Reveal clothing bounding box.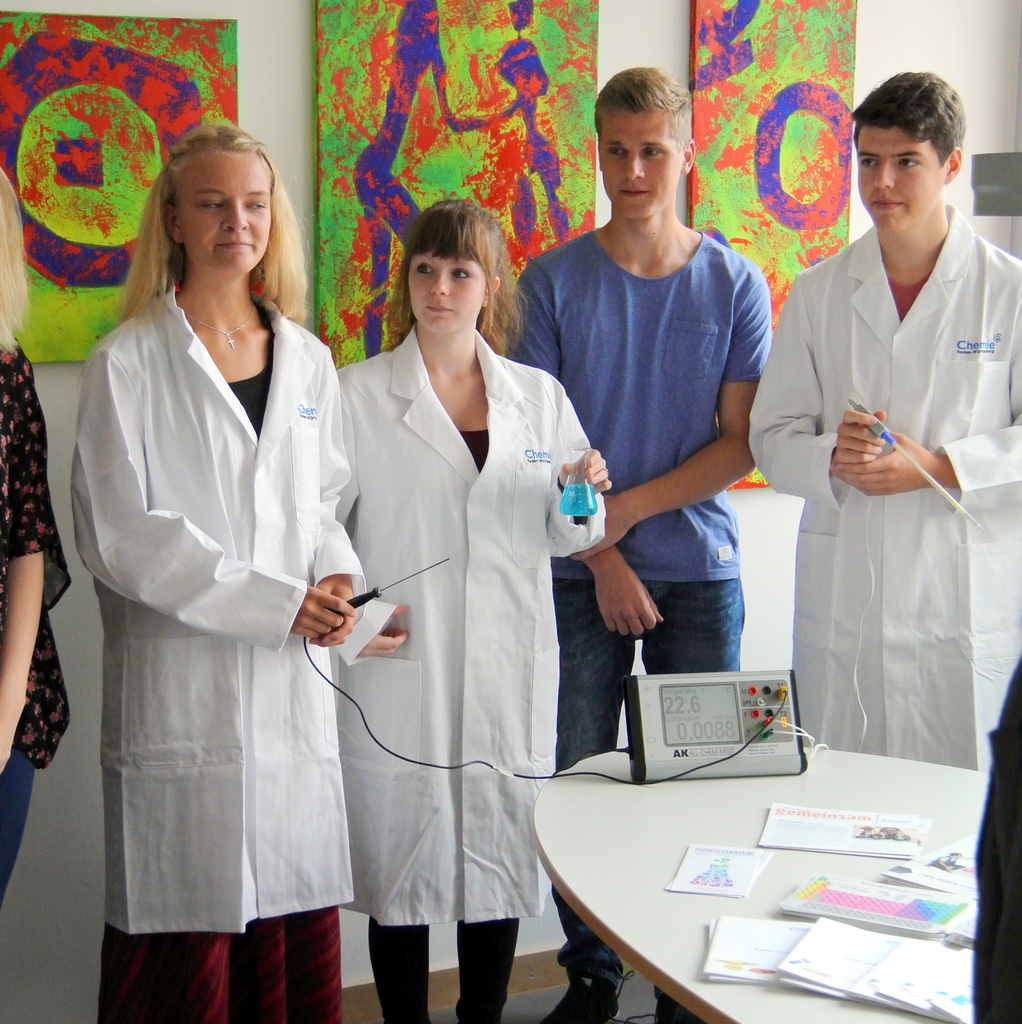
Revealed: bbox(749, 206, 1021, 776).
